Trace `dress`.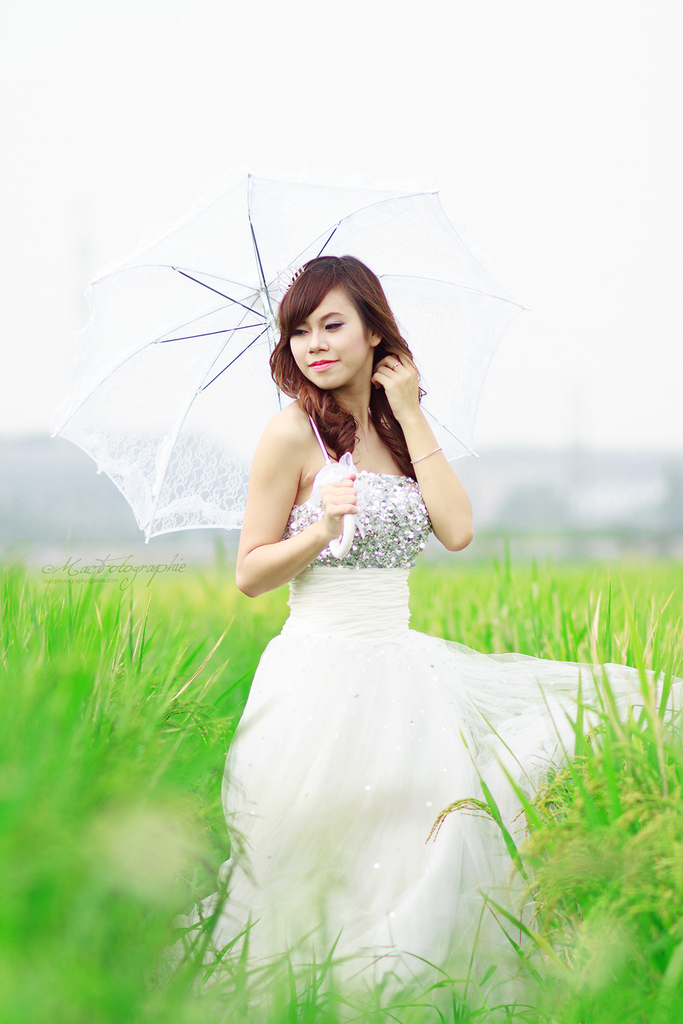
Traced to [left=173, top=414, right=682, bottom=1014].
